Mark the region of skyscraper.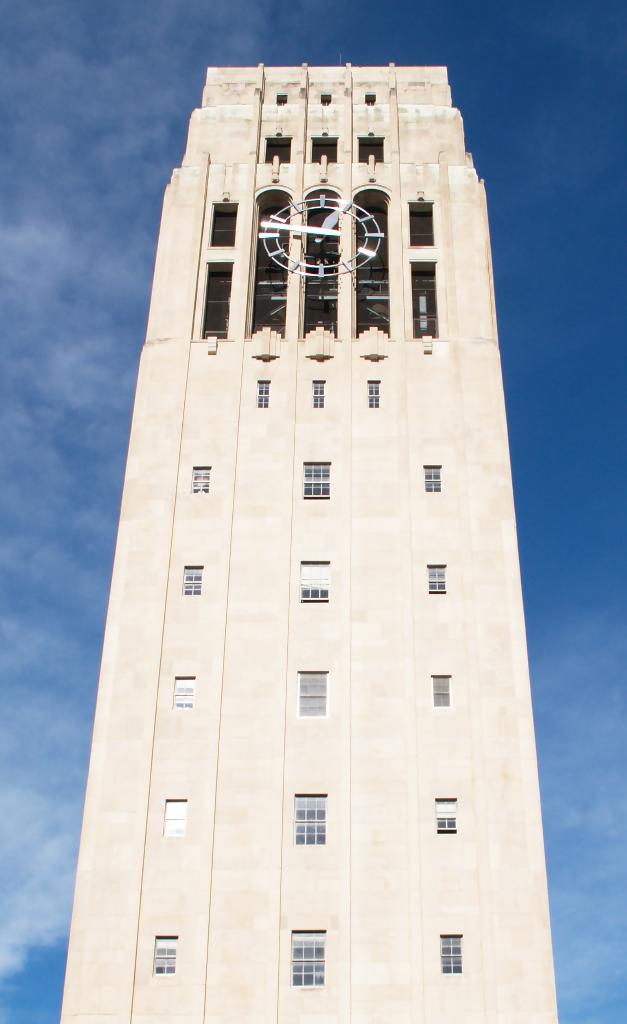
Region: [79,0,554,1023].
